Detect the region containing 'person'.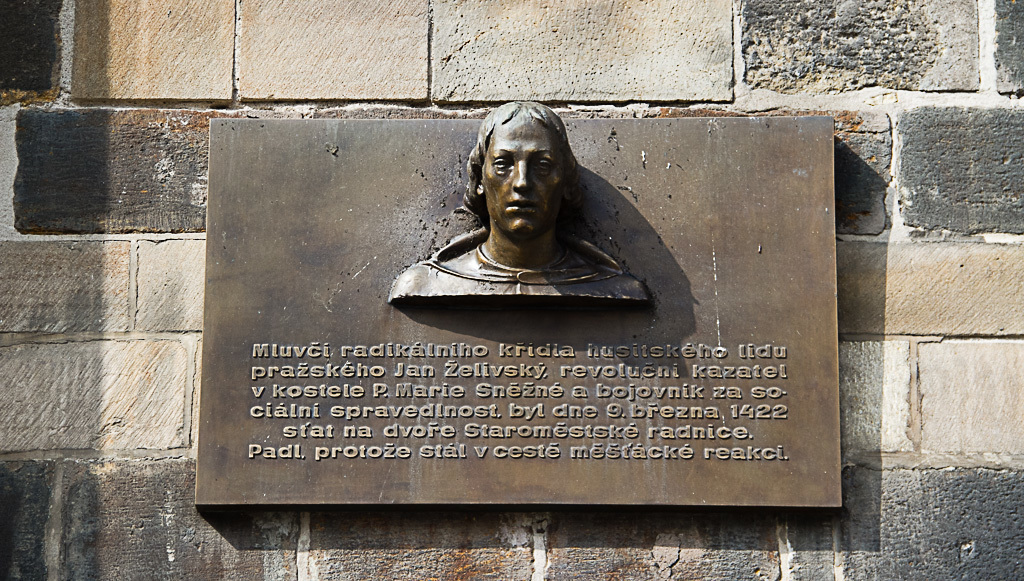
Rect(385, 97, 693, 327).
